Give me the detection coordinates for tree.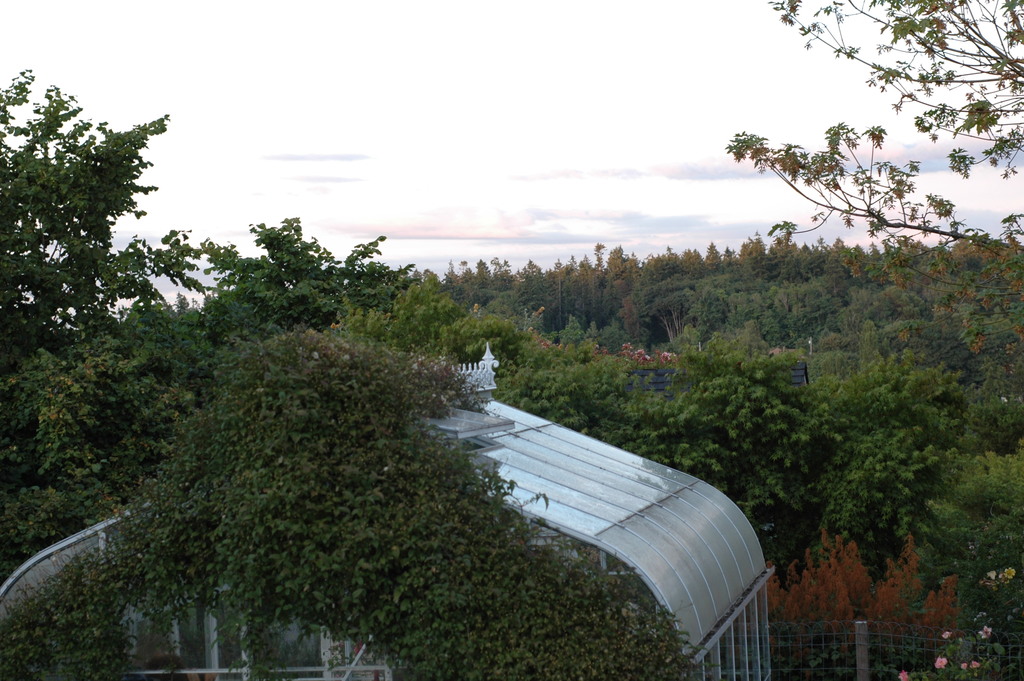
box=[723, 0, 1023, 318].
